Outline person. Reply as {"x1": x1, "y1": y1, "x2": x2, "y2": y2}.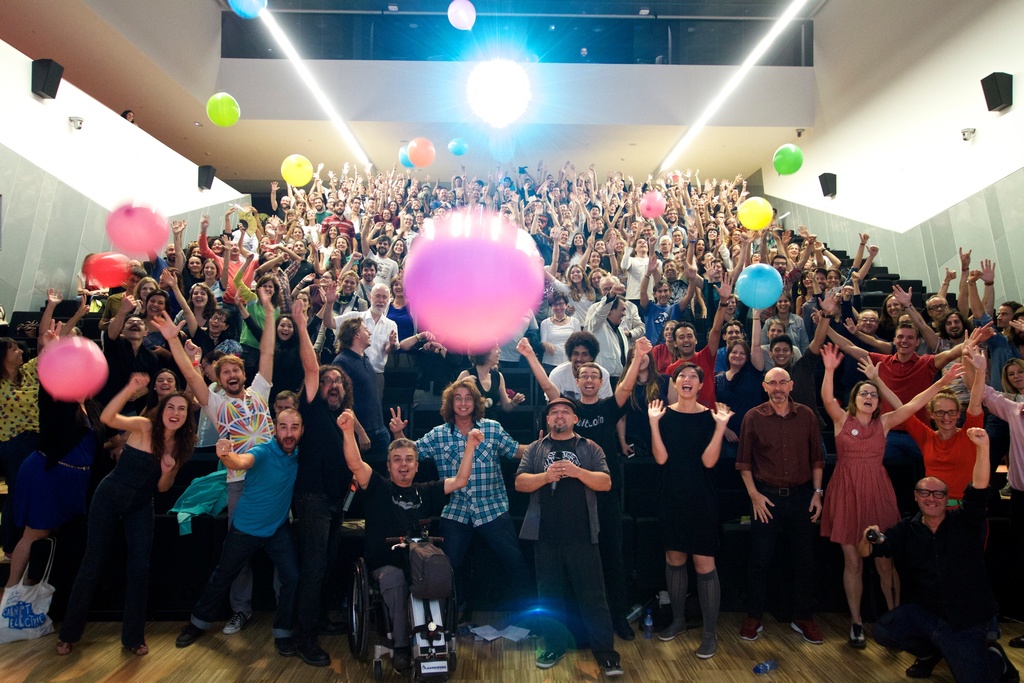
{"x1": 332, "y1": 317, "x2": 392, "y2": 468}.
